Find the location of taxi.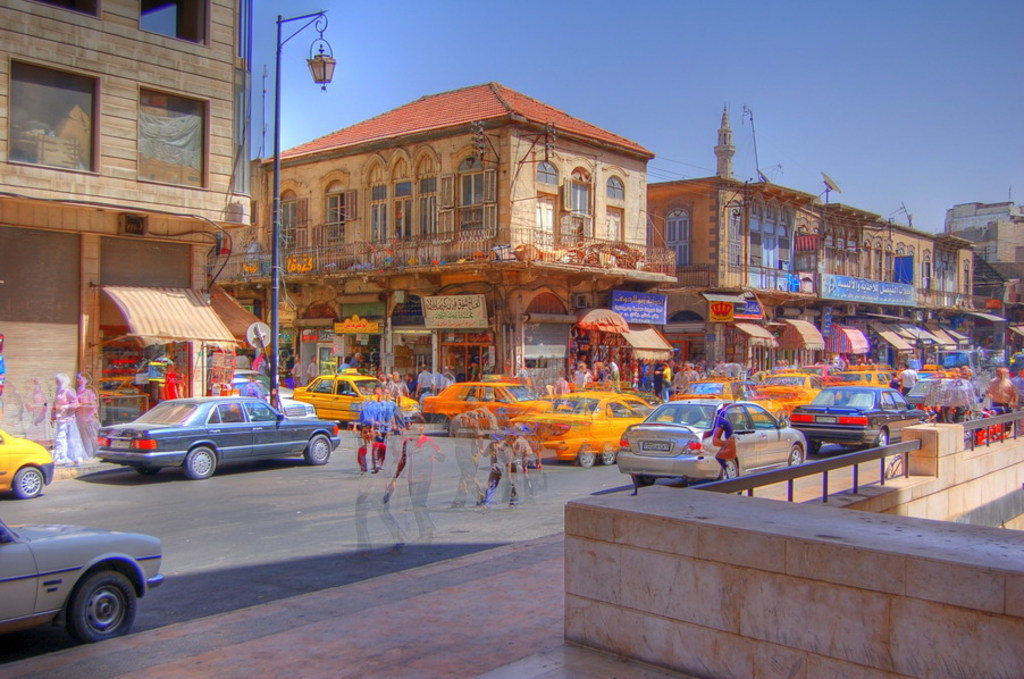
Location: (x1=510, y1=394, x2=655, y2=468).
